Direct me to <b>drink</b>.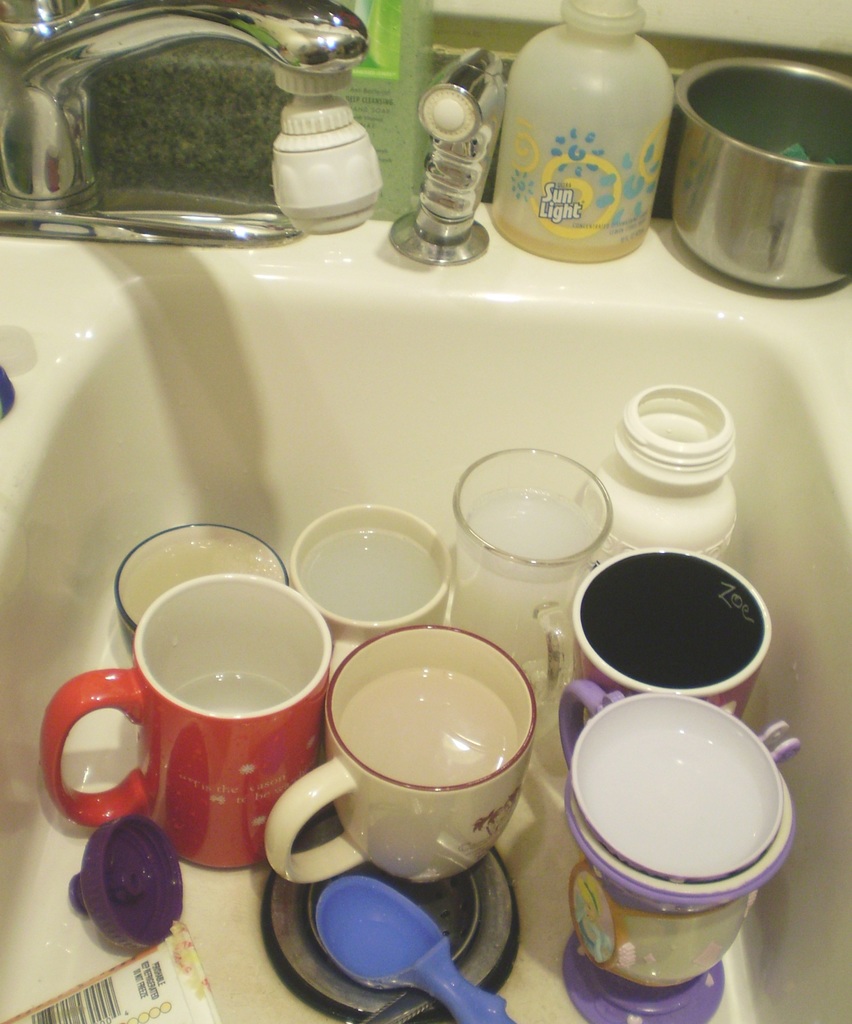
Direction: bbox=(490, 205, 657, 265).
